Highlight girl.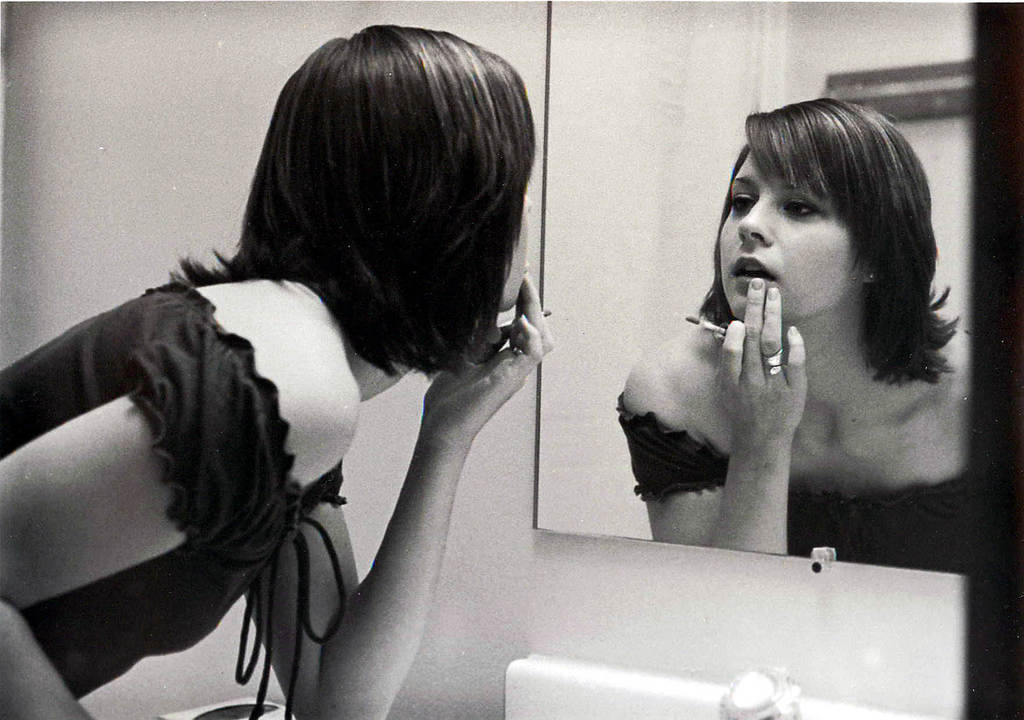
Highlighted region: pyautogui.locateOnScreen(587, 93, 988, 593).
